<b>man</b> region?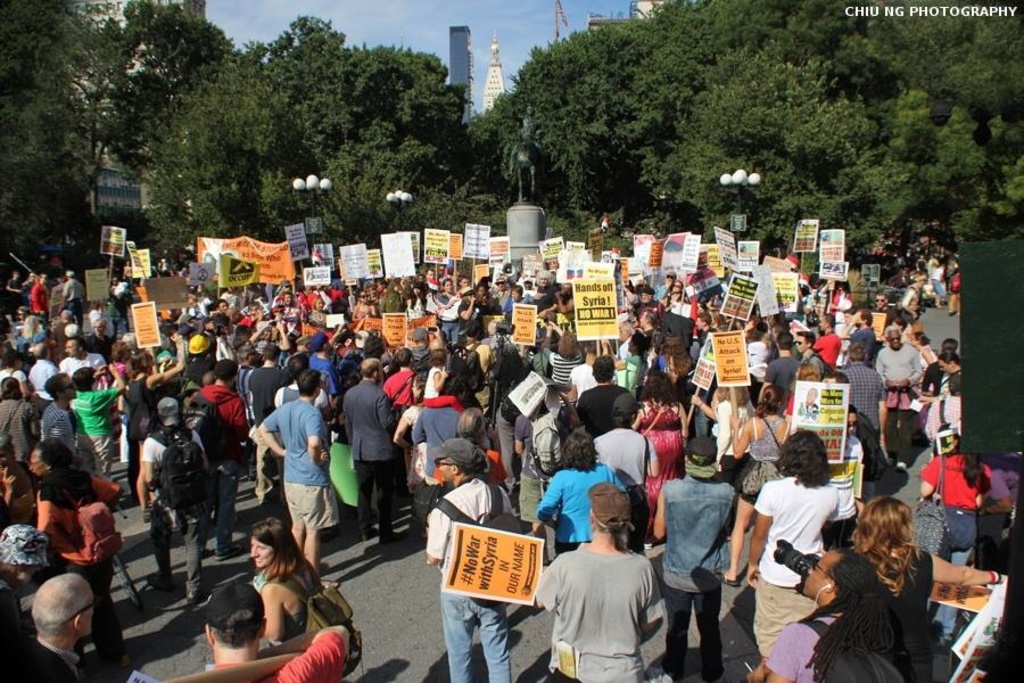
[580,357,642,444]
